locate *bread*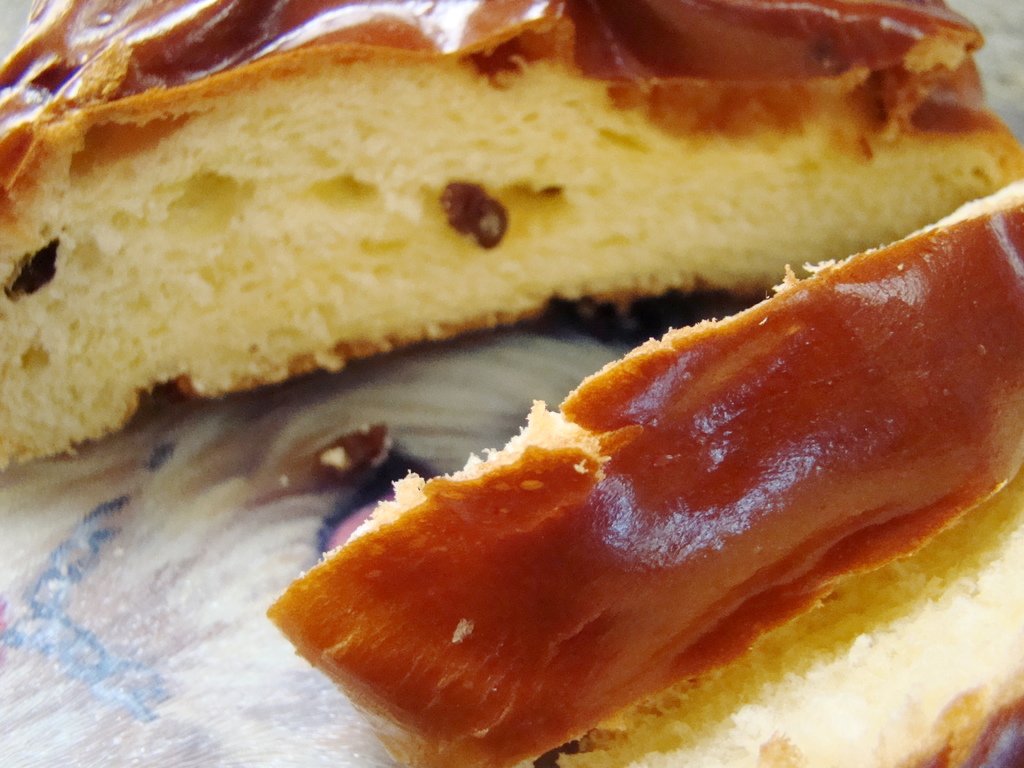
{"x1": 0, "y1": 0, "x2": 1023, "y2": 464}
